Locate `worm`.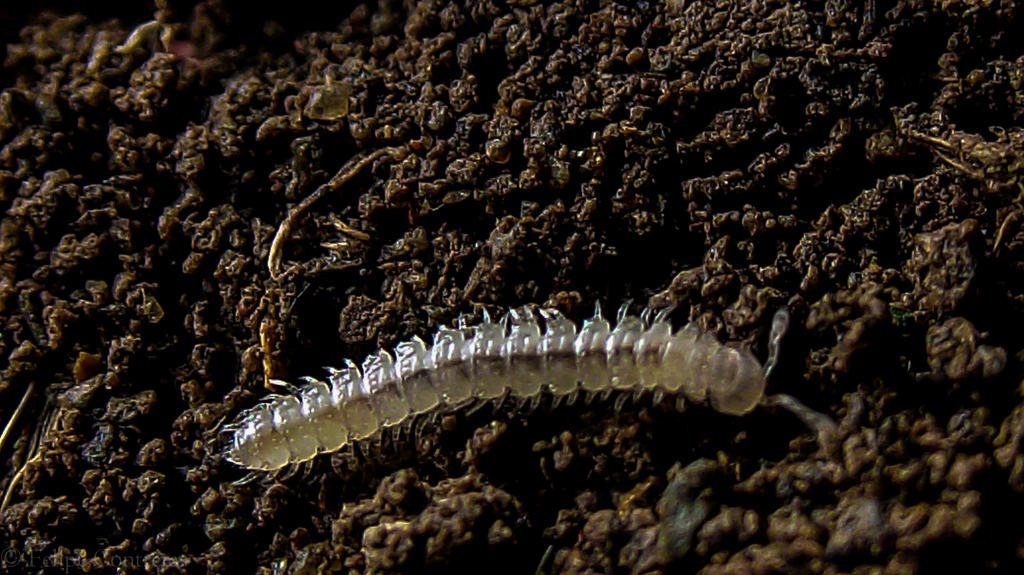
Bounding box: (213, 289, 840, 463).
